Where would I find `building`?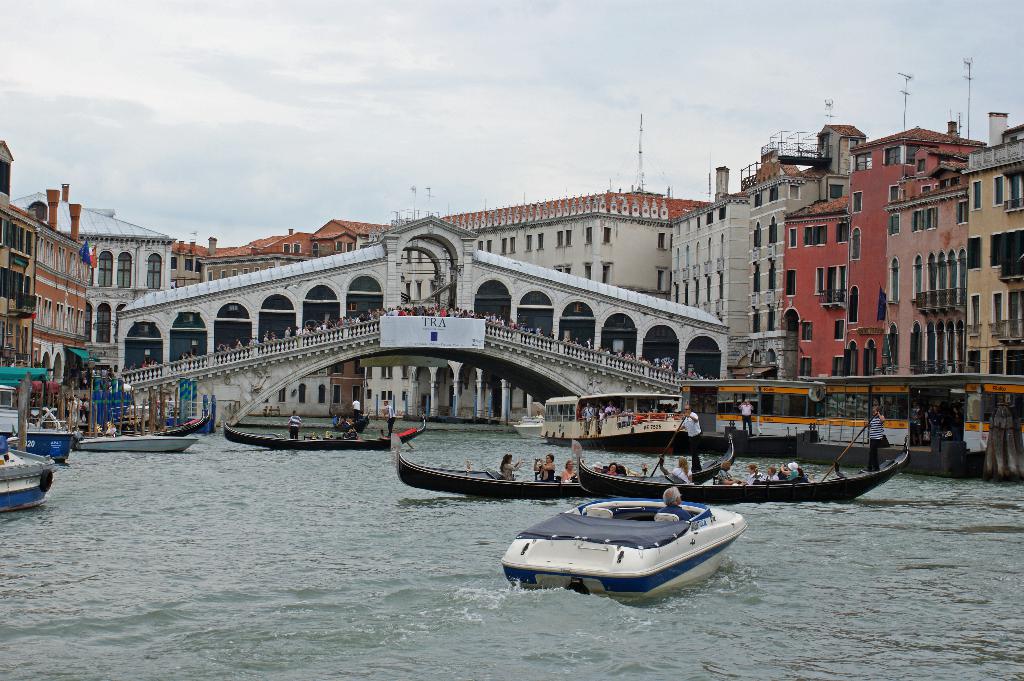
At detection(960, 107, 1023, 373).
